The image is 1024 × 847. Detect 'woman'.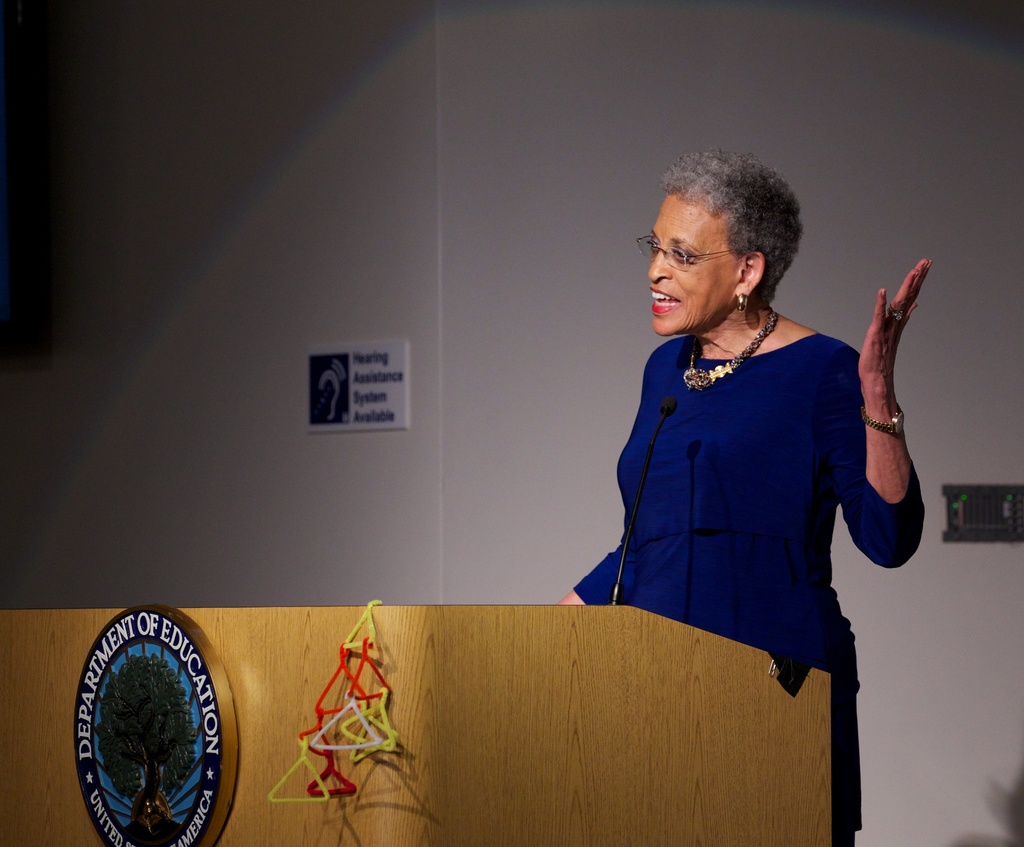
Detection: left=577, top=154, right=903, bottom=739.
